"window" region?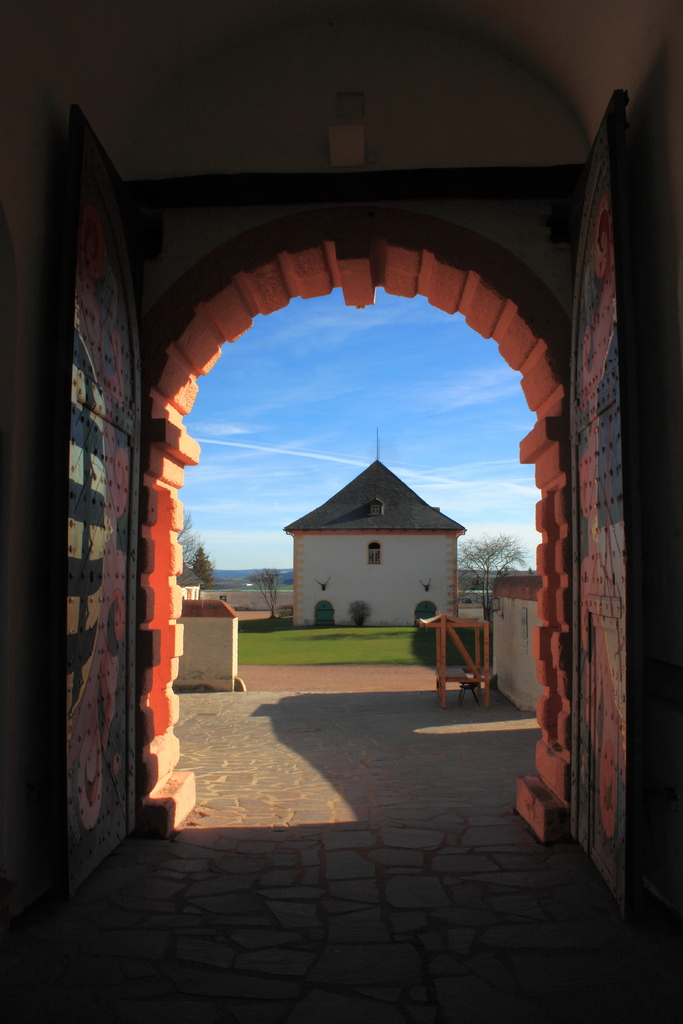
369 540 379 566
